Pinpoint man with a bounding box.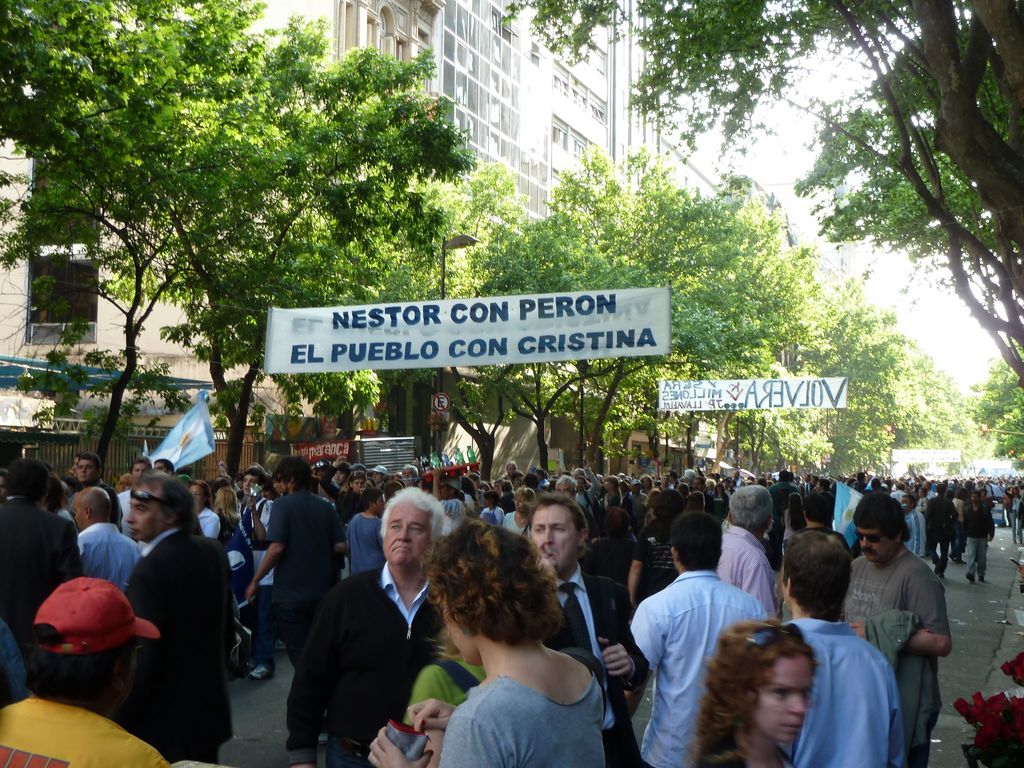
{"x1": 467, "y1": 472, "x2": 482, "y2": 491}.
